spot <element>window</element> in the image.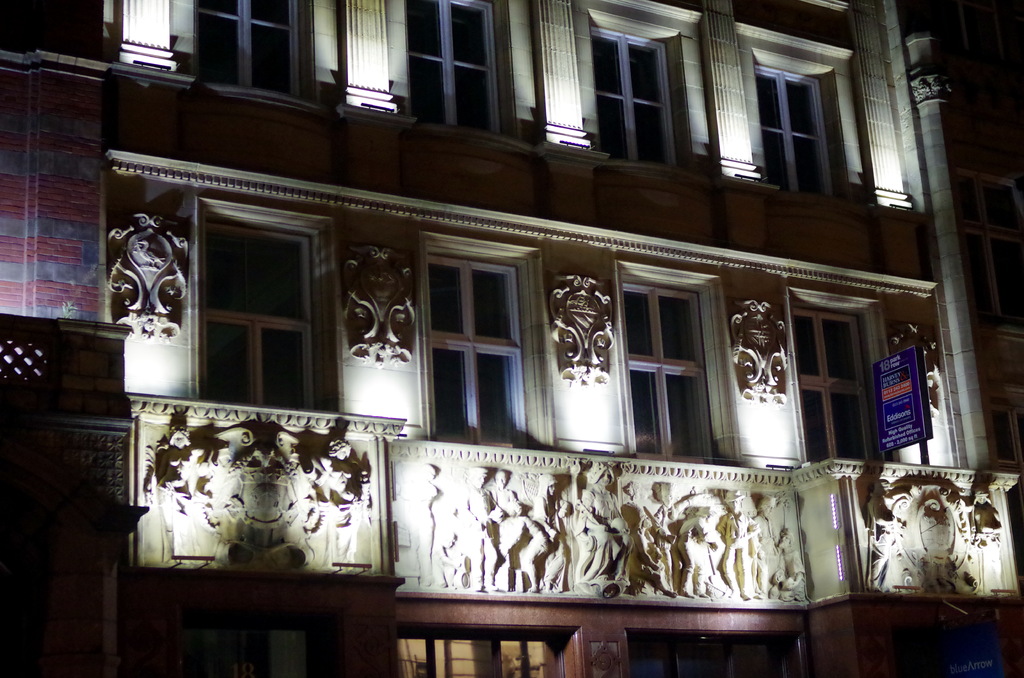
<element>window</element> found at crop(620, 284, 714, 455).
